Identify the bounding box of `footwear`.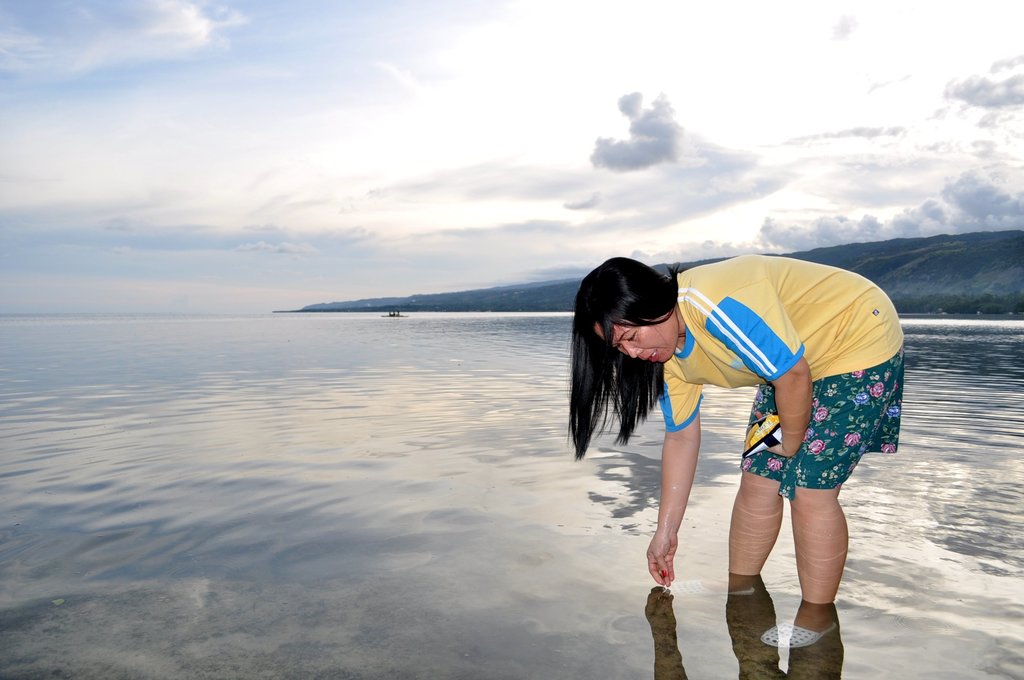
[left=759, top=619, right=836, bottom=647].
